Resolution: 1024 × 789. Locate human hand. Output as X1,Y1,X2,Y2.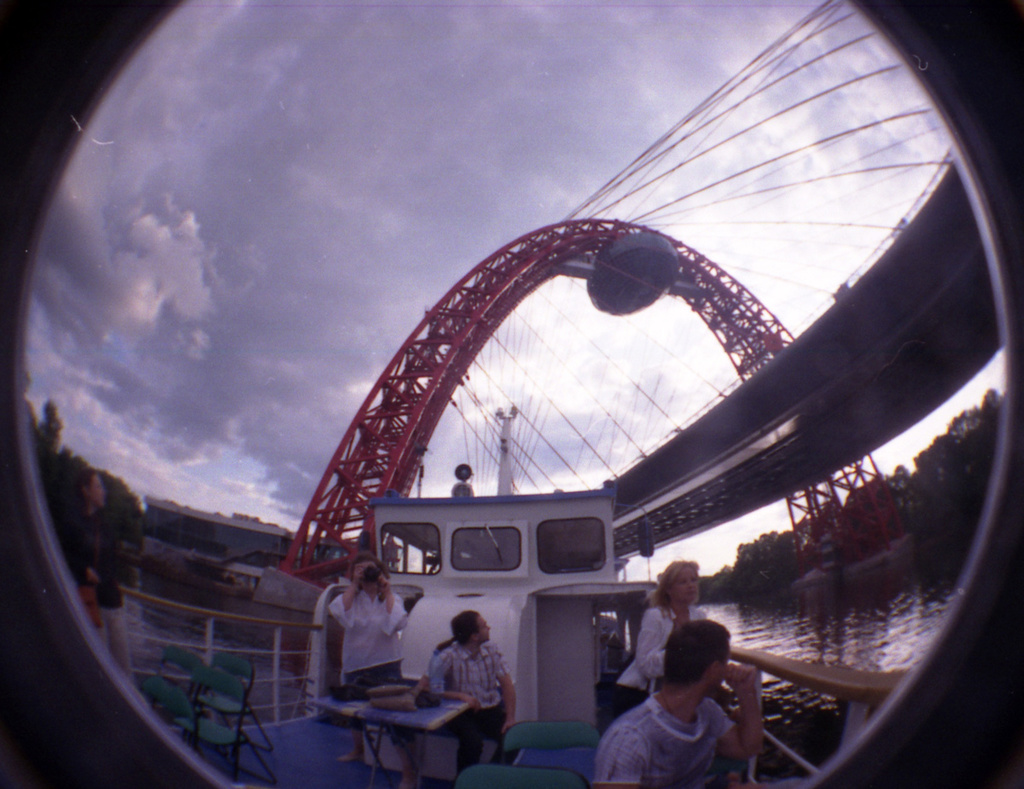
724,664,755,695.
